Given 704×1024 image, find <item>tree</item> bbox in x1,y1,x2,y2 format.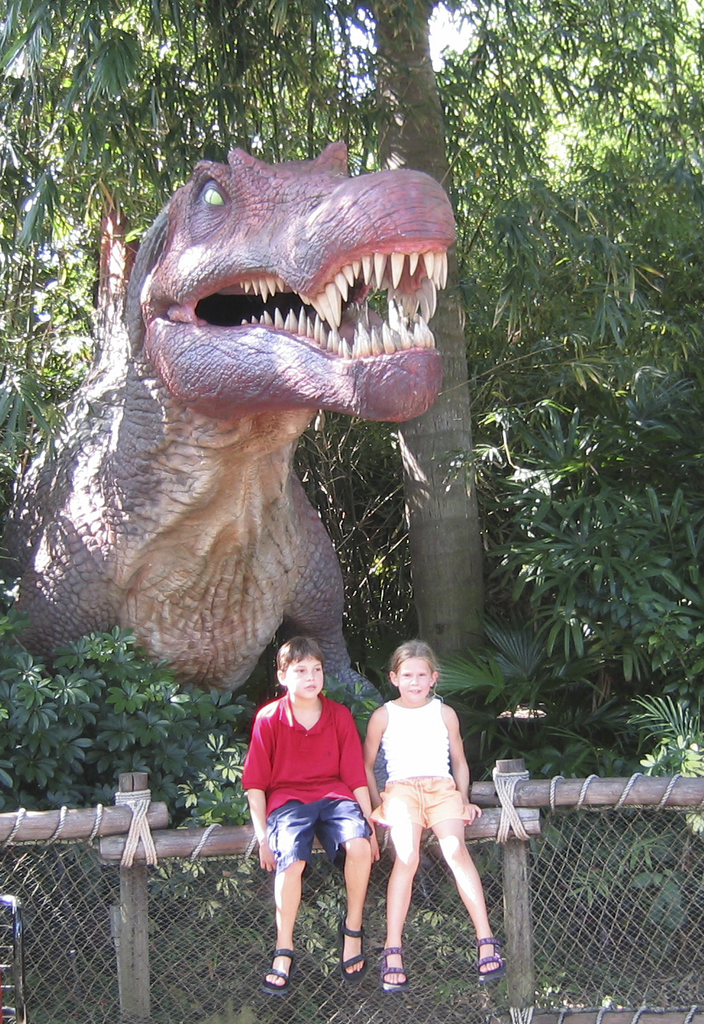
0,624,257,857.
